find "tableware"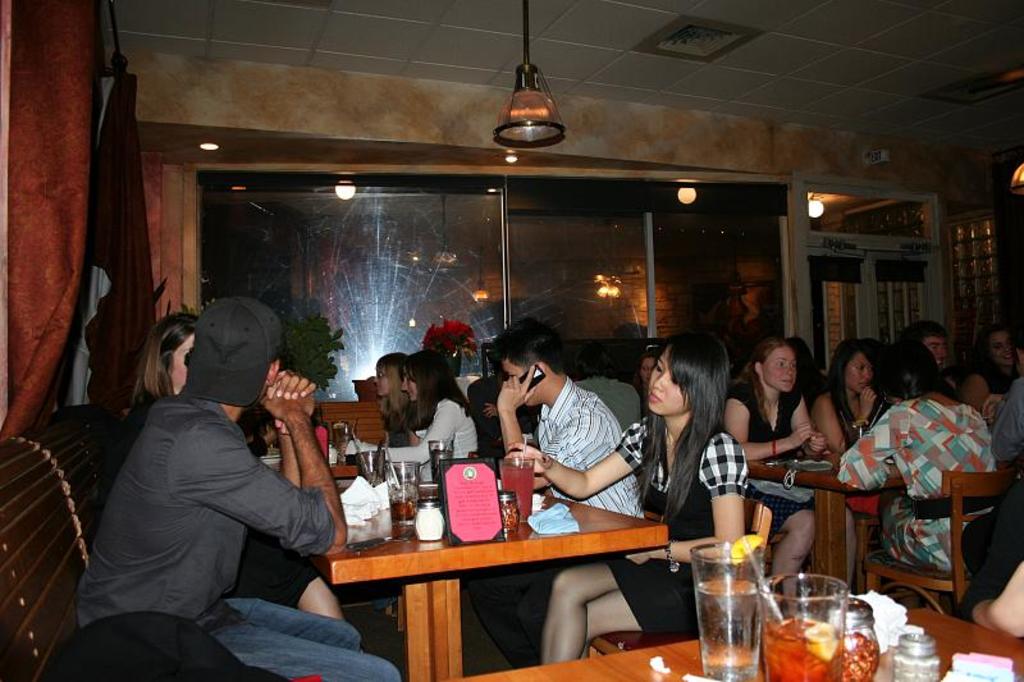
region(895, 632, 941, 681)
